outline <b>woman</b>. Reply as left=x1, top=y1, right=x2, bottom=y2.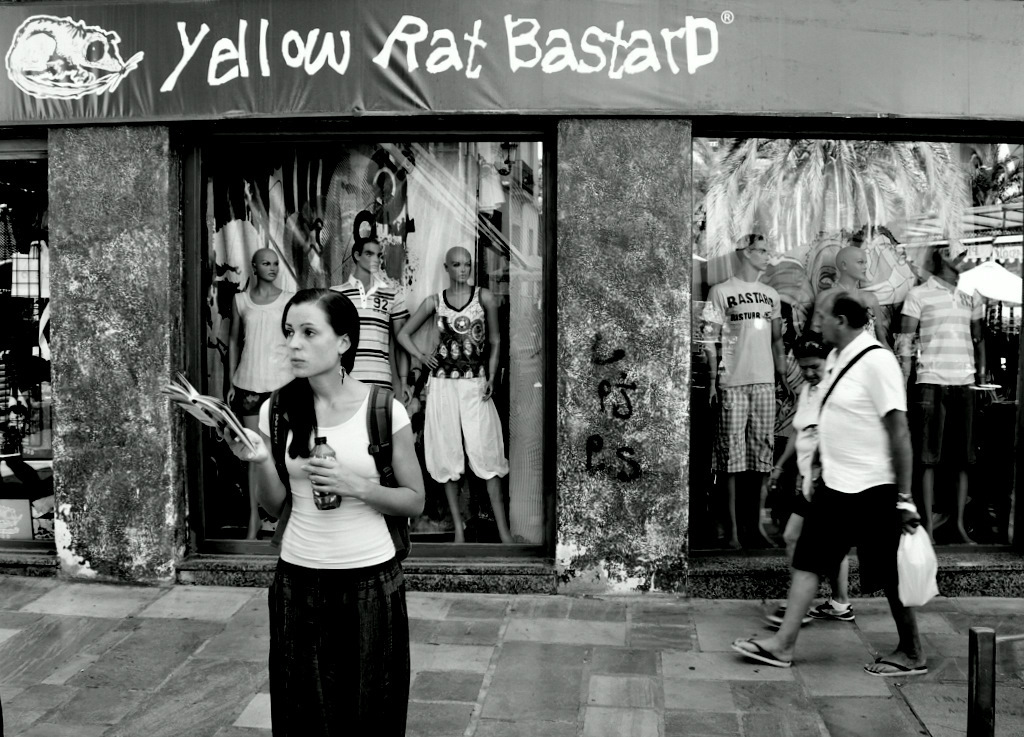
left=392, top=244, right=514, bottom=548.
